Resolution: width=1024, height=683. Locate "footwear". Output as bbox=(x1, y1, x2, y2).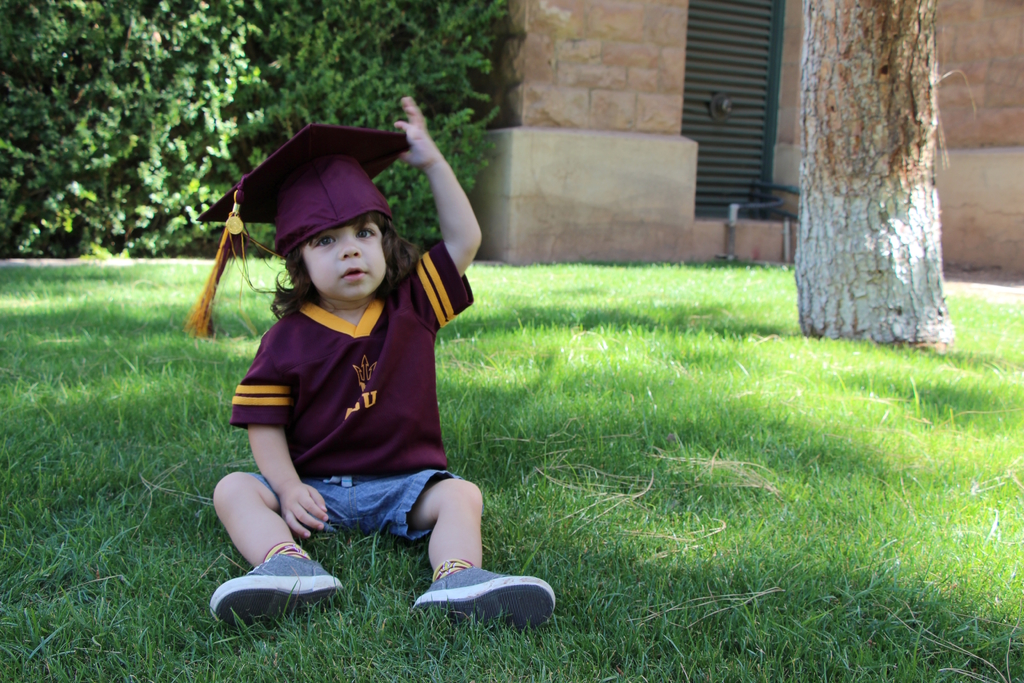
bbox=(207, 556, 344, 629).
